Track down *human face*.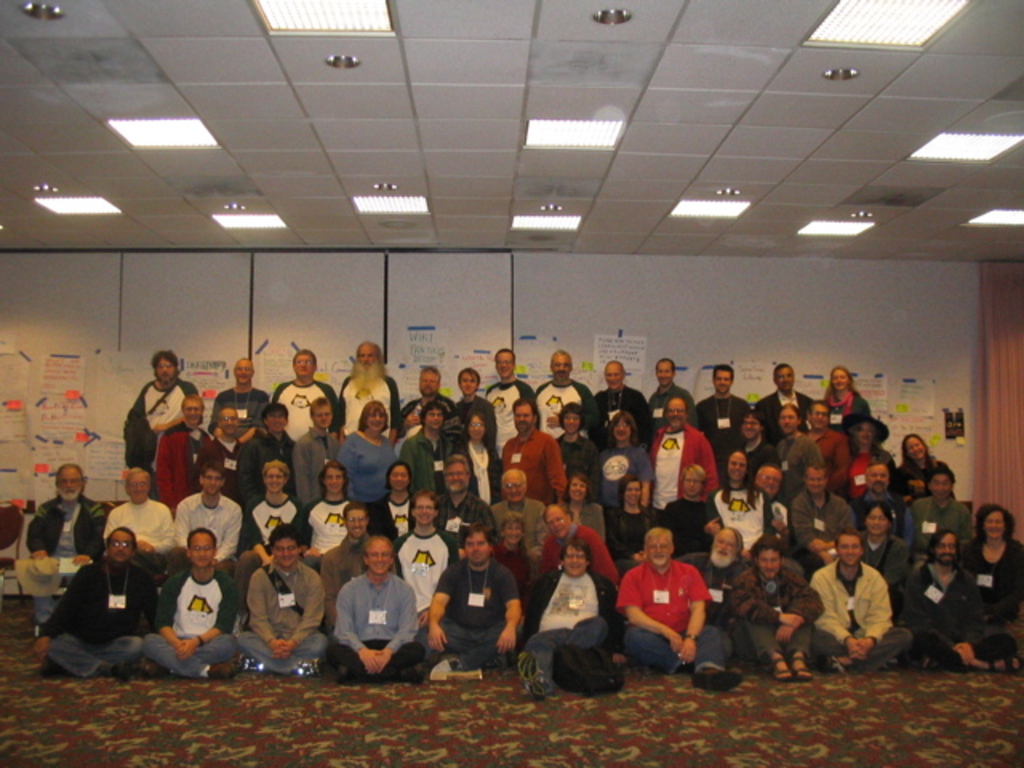
Tracked to (x1=262, y1=467, x2=283, y2=490).
